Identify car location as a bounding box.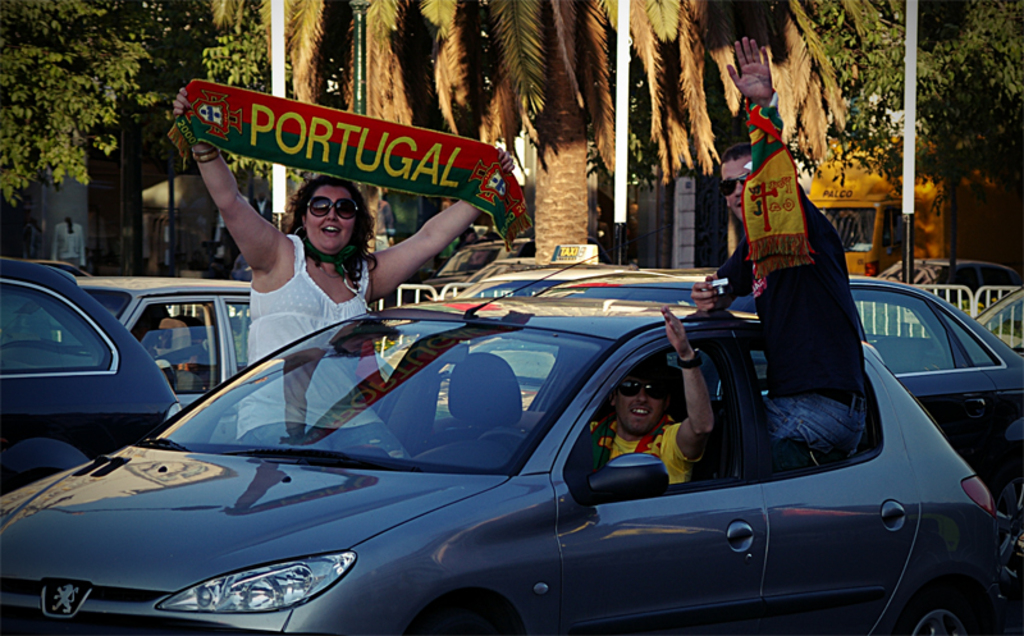
left=367, top=270, right=1023, bottom=494.
